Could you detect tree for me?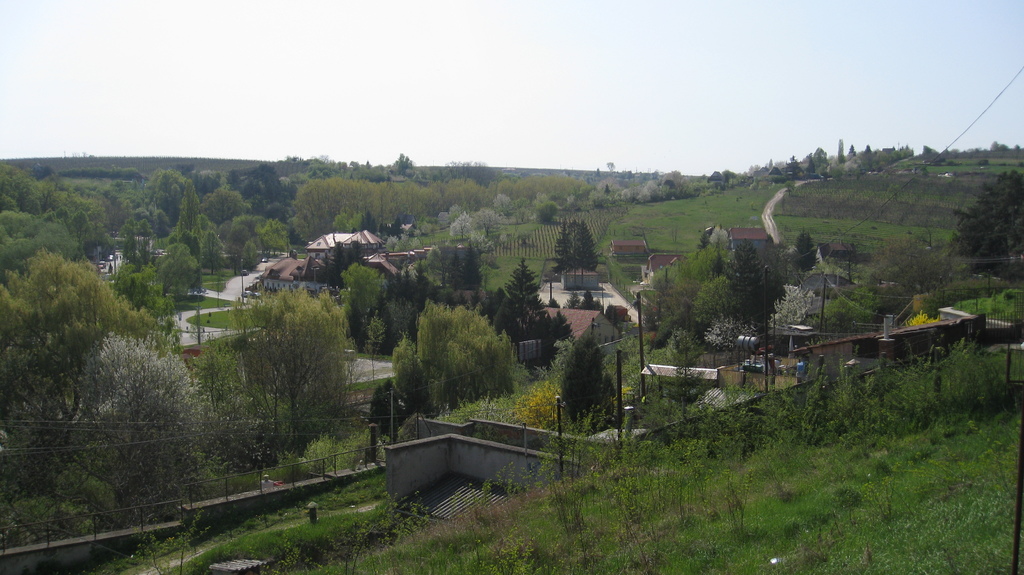
Detection result: detection(794, 229, 824, 277).
